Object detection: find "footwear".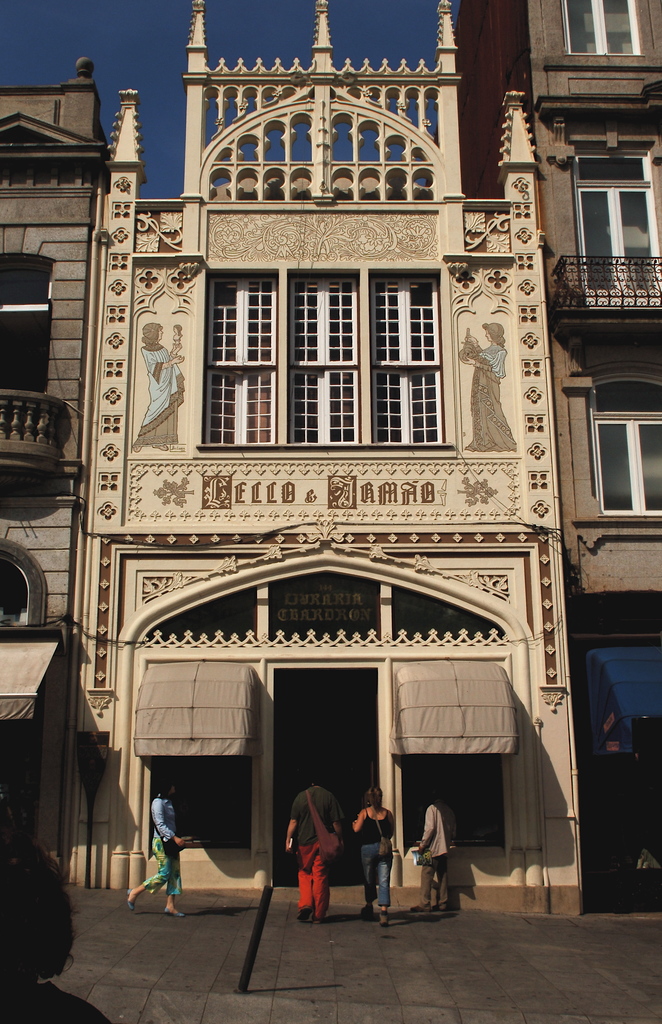
(left=411, top=903, right=430, bottom=912).
